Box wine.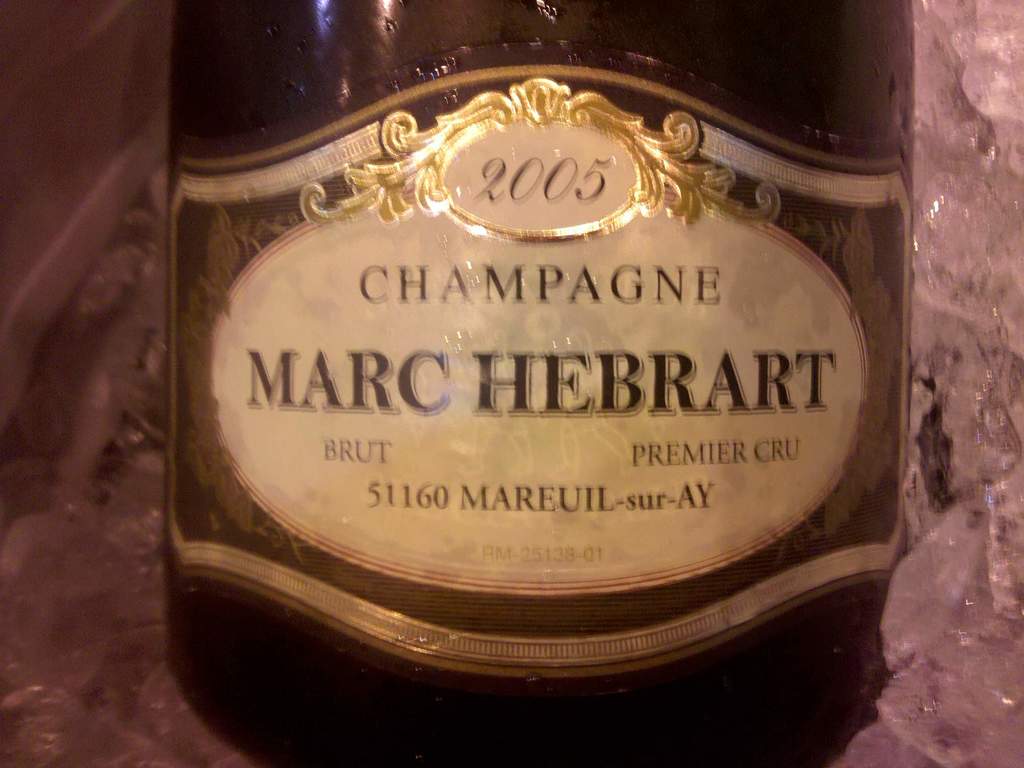
[161,0,918,767].
